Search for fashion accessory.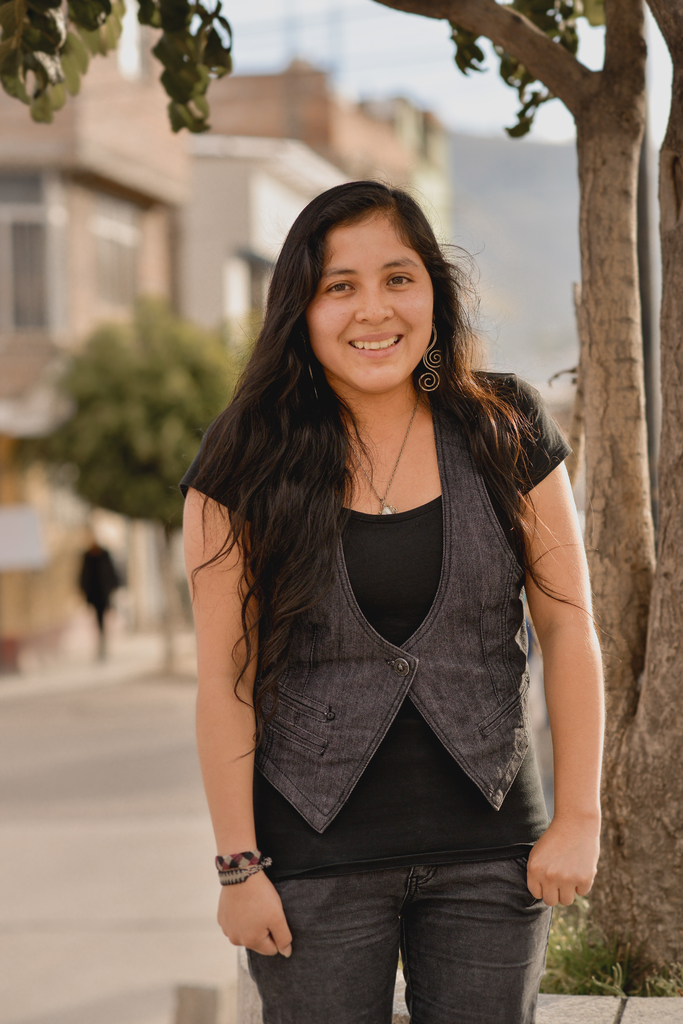
Found at bbox=(213, 850, 274, 886).
